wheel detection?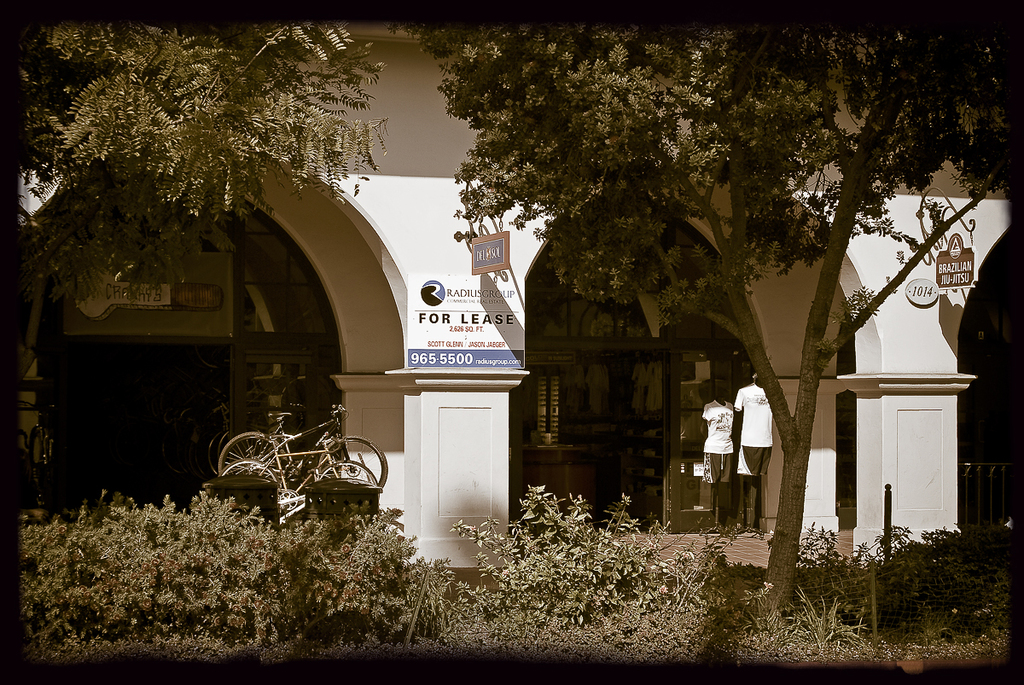
(313, 431, 393, 493)
